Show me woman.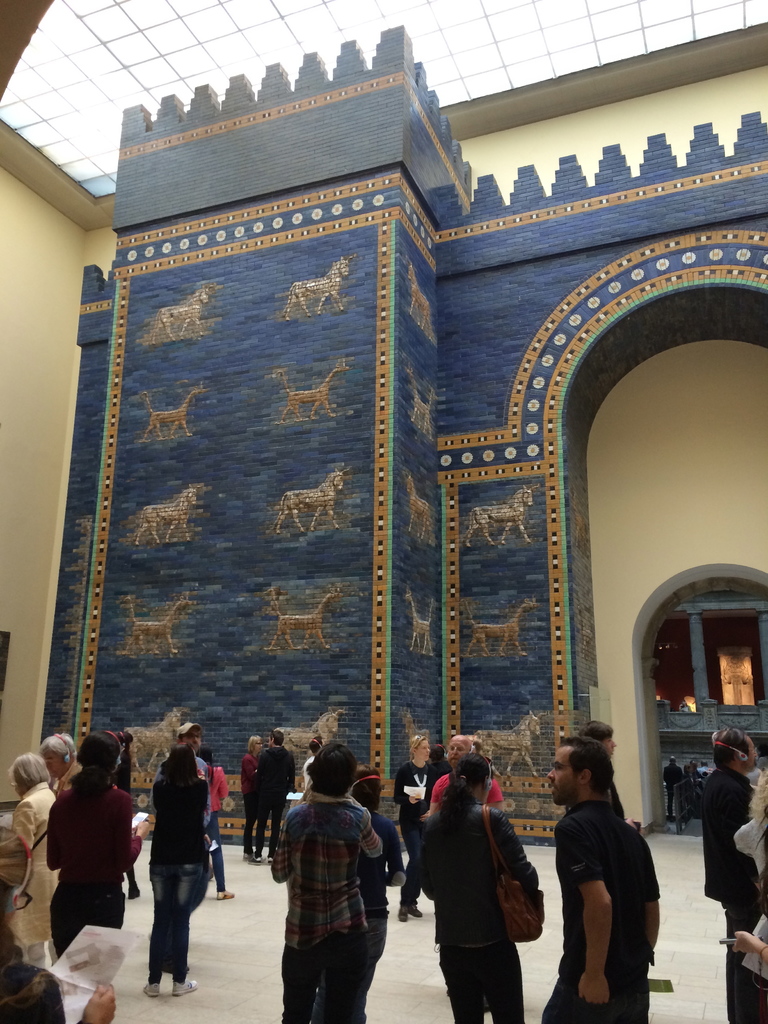
woman is here: <region>238, 738, 260, 867</region>.
